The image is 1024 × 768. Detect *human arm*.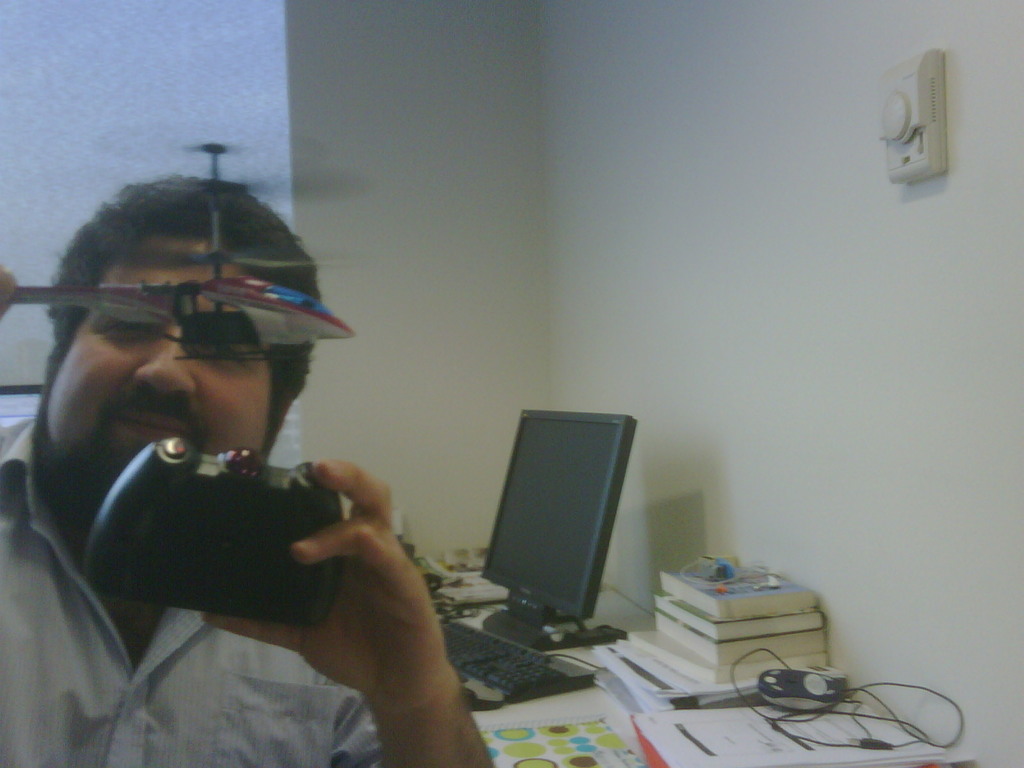
Detection: x1=244, y1=451, x2=481, y2=767.
